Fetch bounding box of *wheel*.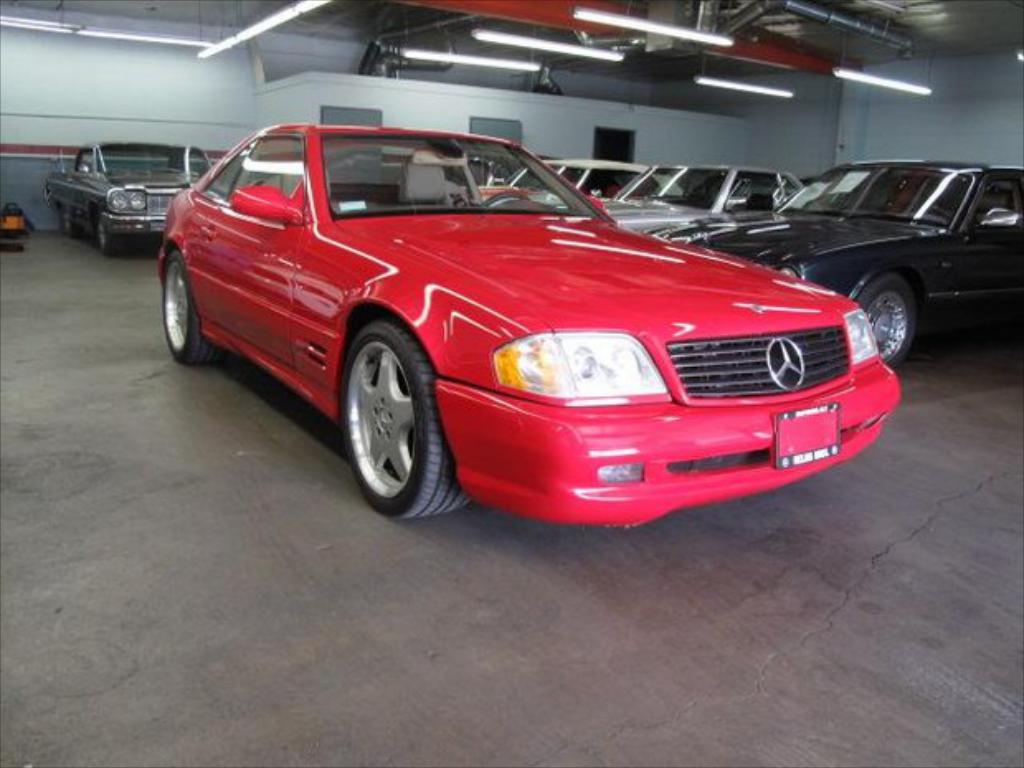
Bbox: <bbox>160, 261, 218, 363</bbox>.
